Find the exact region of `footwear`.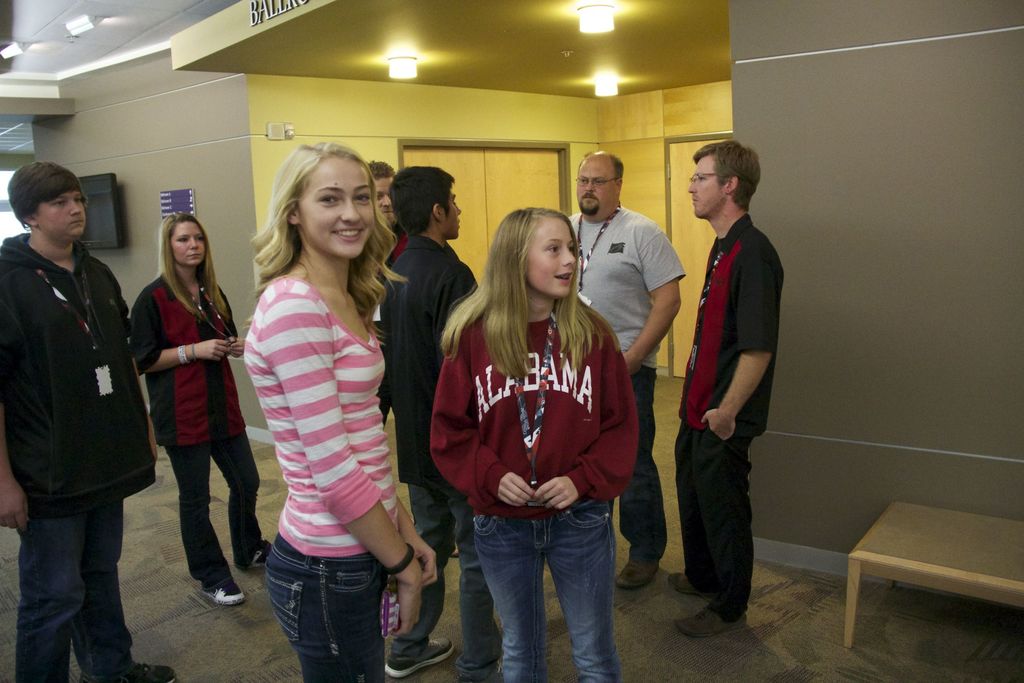
Exact region: 617, 552, 664, 593.
